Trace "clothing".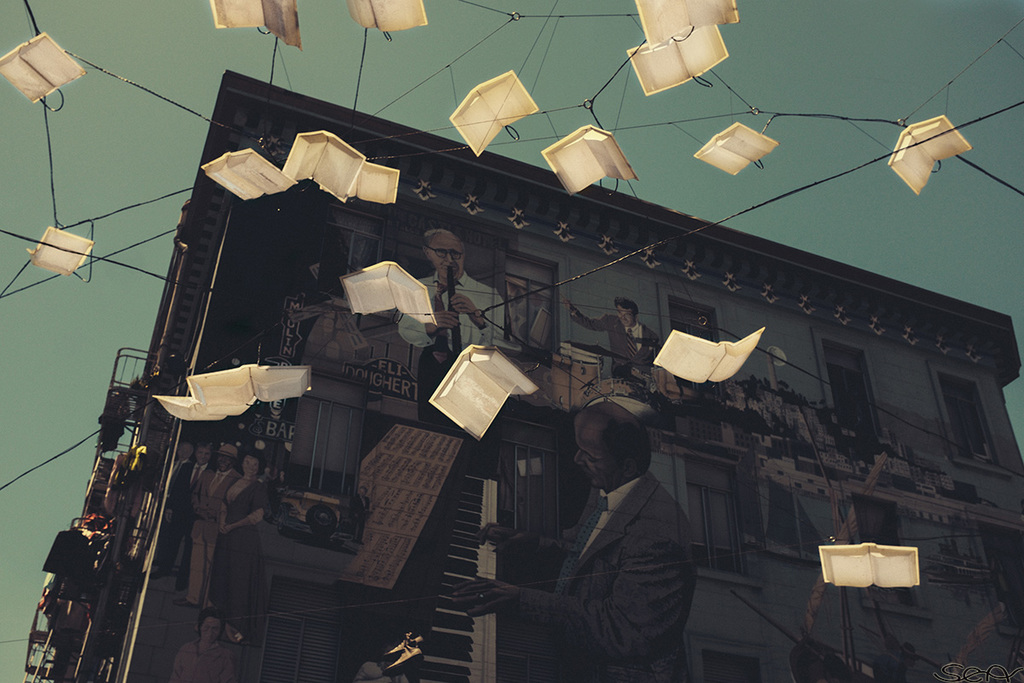
Traced to [213,487,276,632].
